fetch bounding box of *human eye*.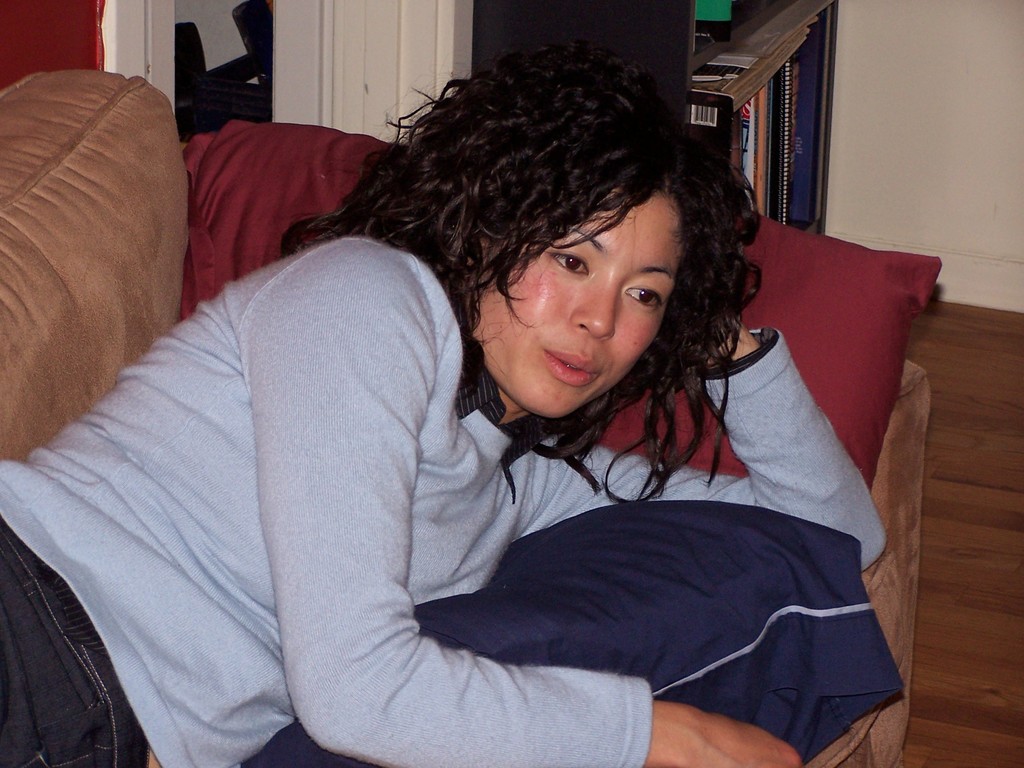
Bbox: BBox(623, 278, 664, 312).
